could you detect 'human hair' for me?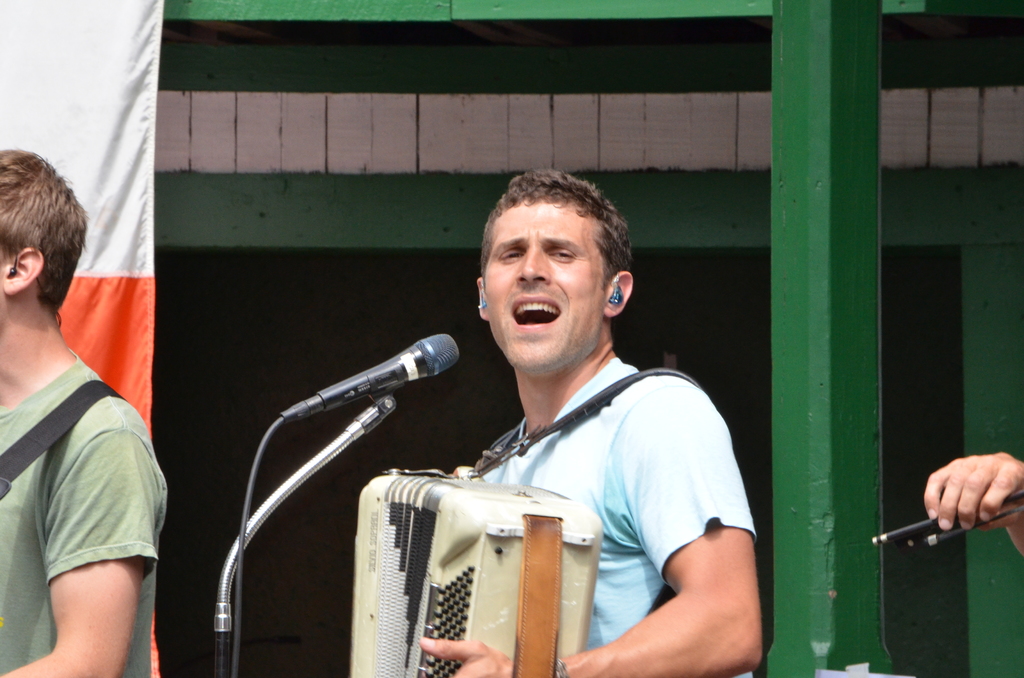
Detection result: <bbox>483, 167, 634, 287</bbox>.
